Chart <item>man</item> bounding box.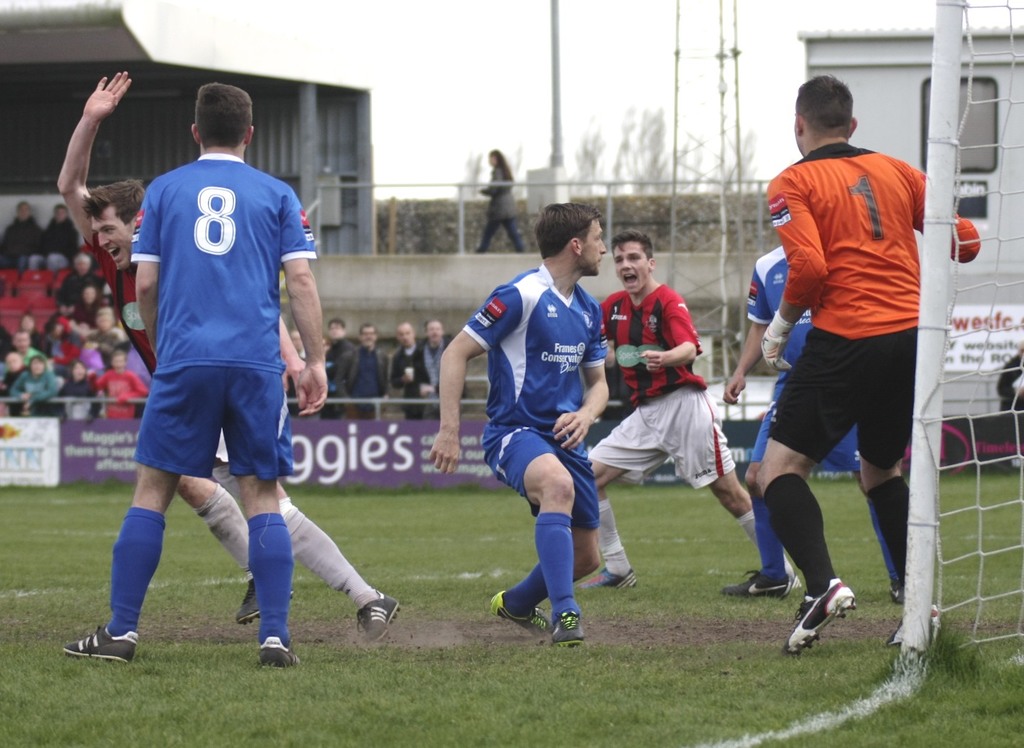
Charted: 282,330,325,404.
